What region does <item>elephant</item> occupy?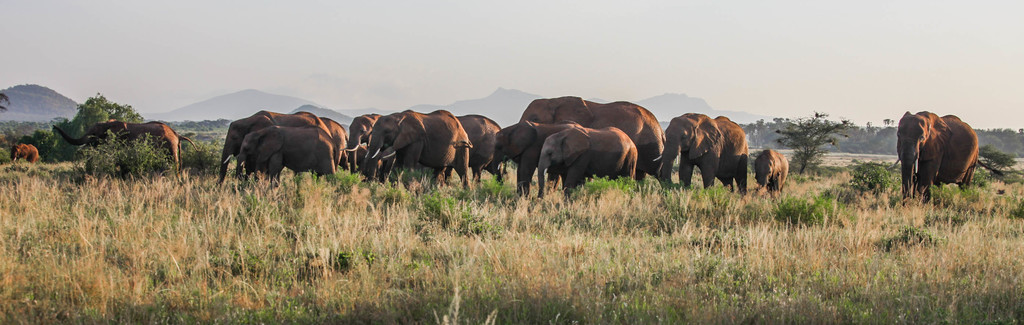
{"left": 661, "top": 112, "right": 755, "bottom": 226}.
